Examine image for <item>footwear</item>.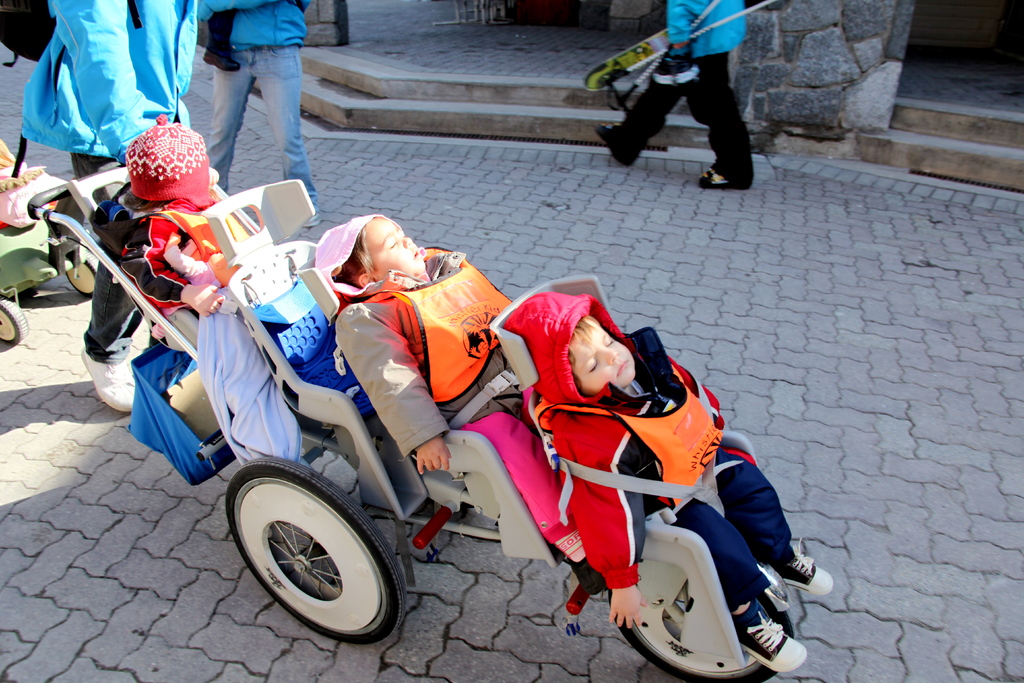
Examination result: box(783, 539, 832, 598).
